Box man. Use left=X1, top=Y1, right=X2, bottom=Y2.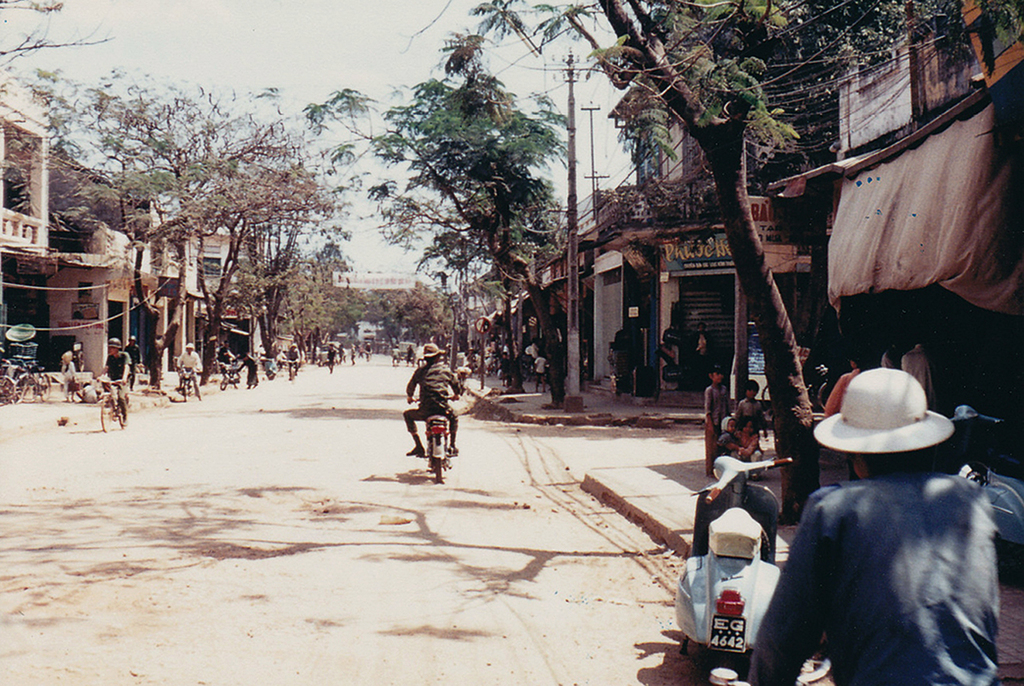
left=287, top=343, right=302, bottom=377.
